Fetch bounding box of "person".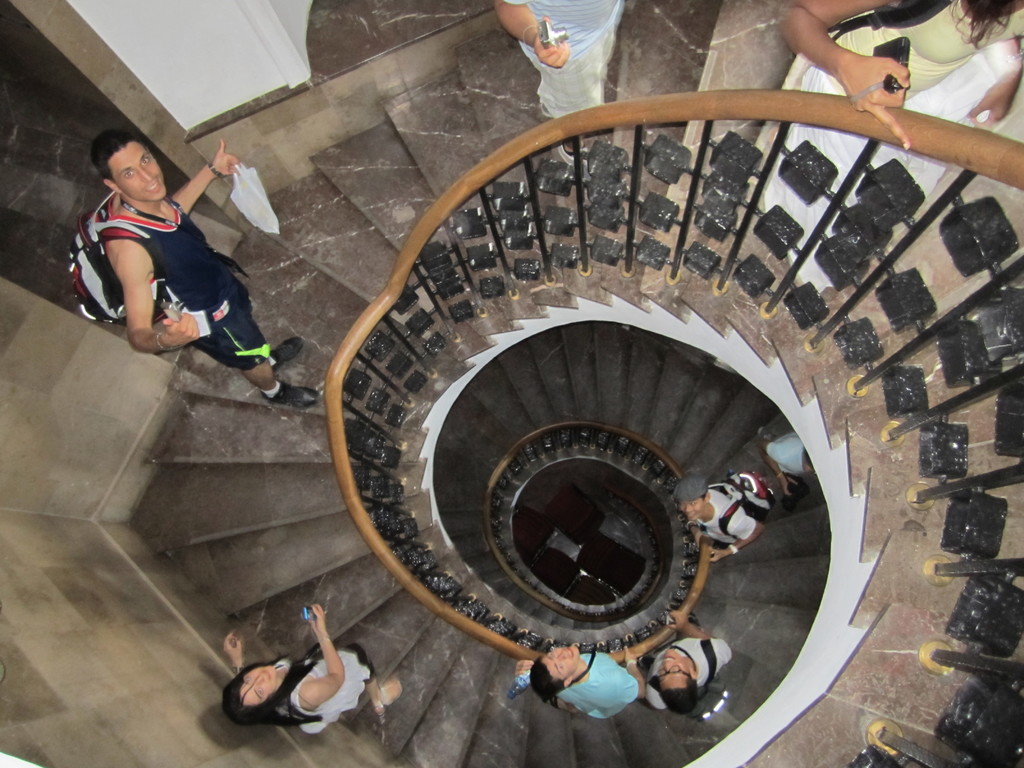
Bbox: [x1=511, y1=644, x2=652, y2=721].
